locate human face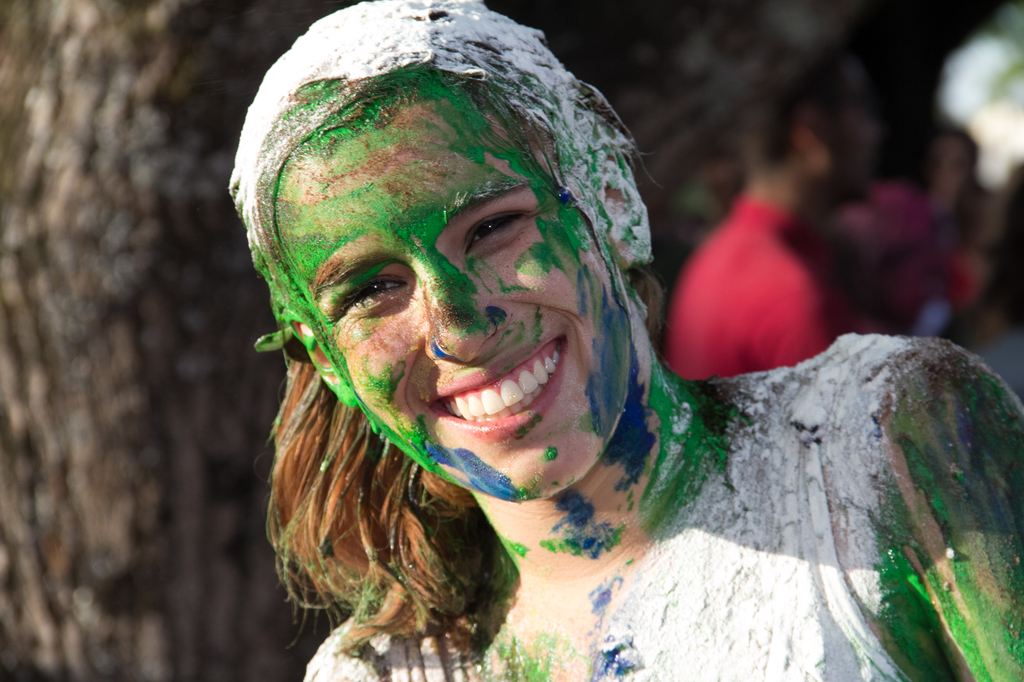
l=828, t=70, r=882, b=205
